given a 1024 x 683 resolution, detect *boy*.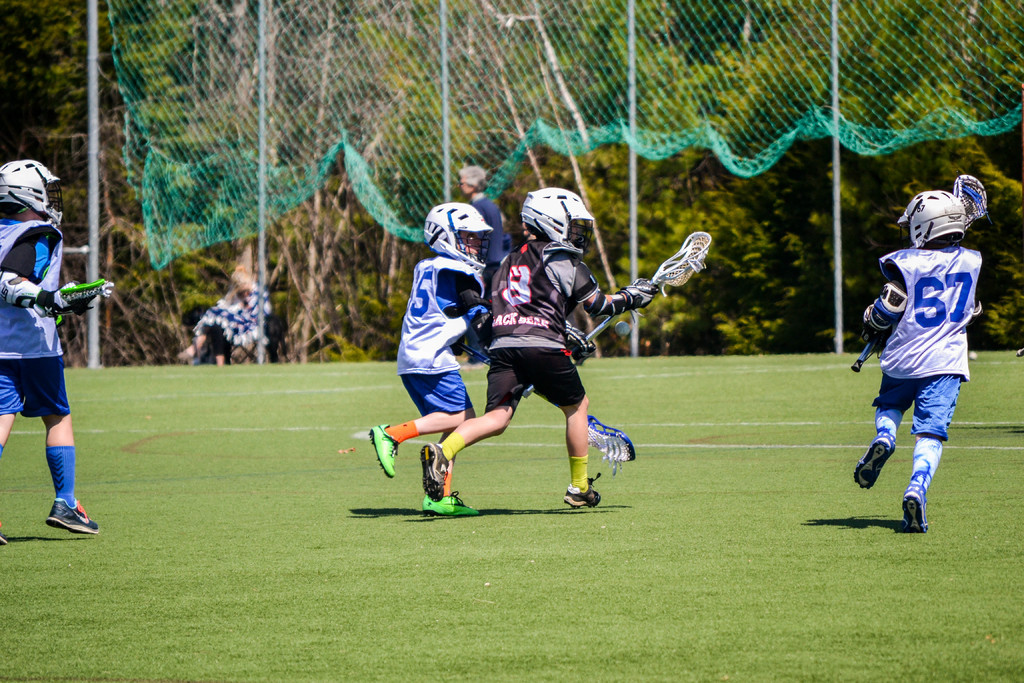
<region>419, 188, 655, 508</region>.
